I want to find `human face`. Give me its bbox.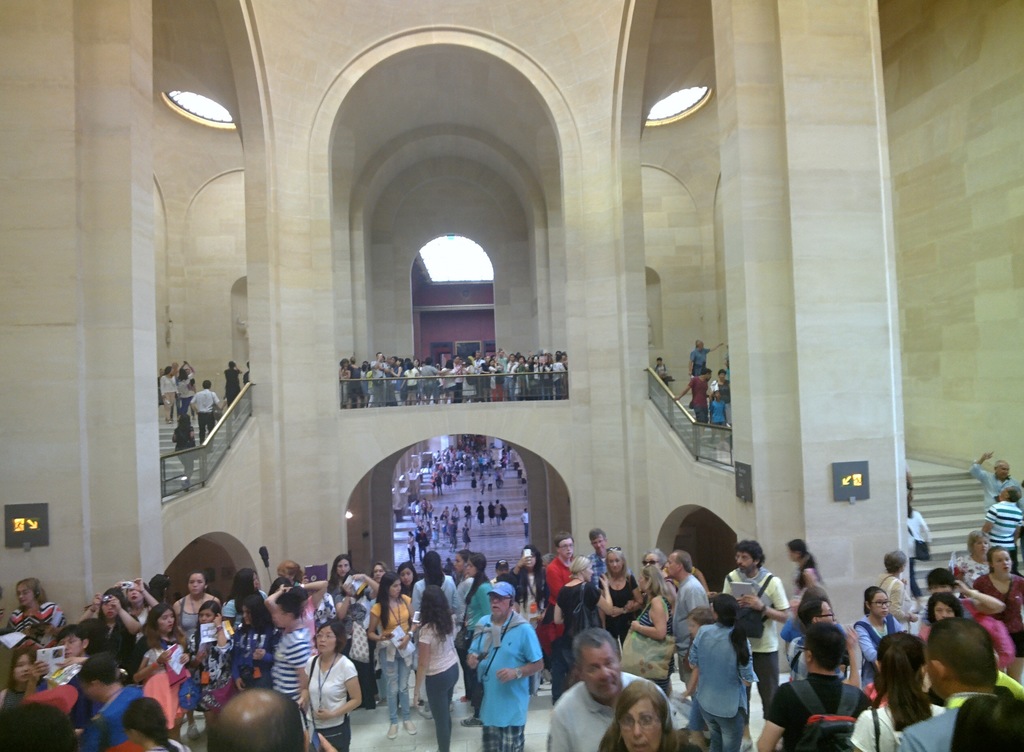
<region>391, 580, 403, 599</region>.
